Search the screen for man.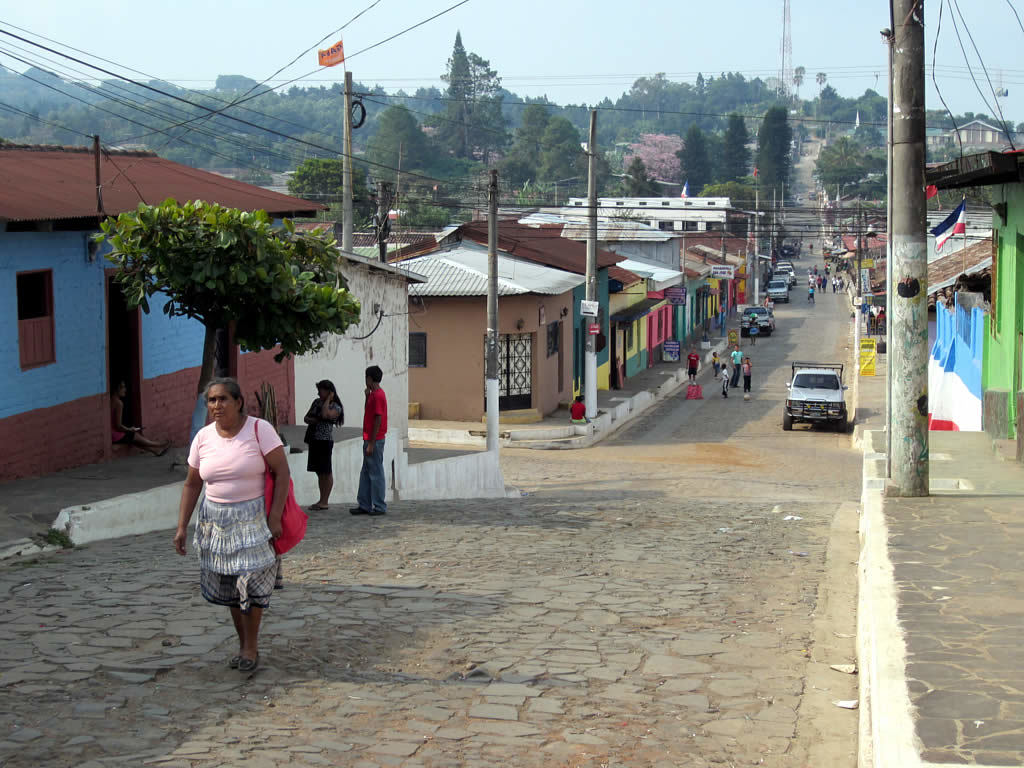
Found at bbox=(349, 361, 388, 518).
